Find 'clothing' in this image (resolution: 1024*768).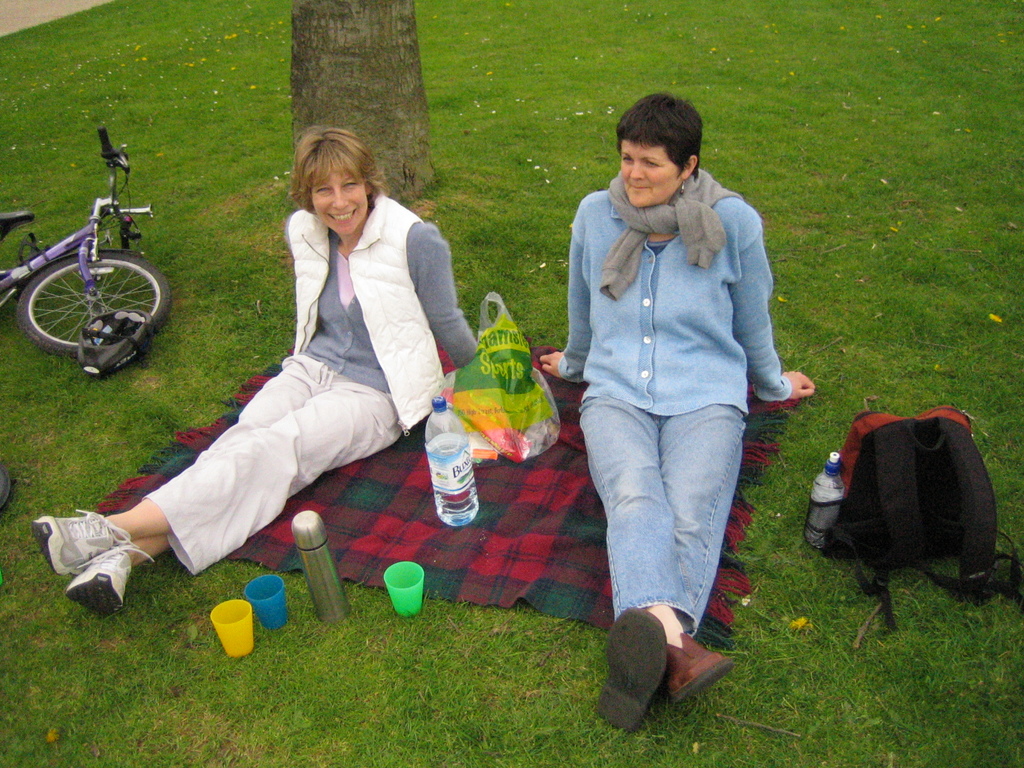
[115,167,442,581].
